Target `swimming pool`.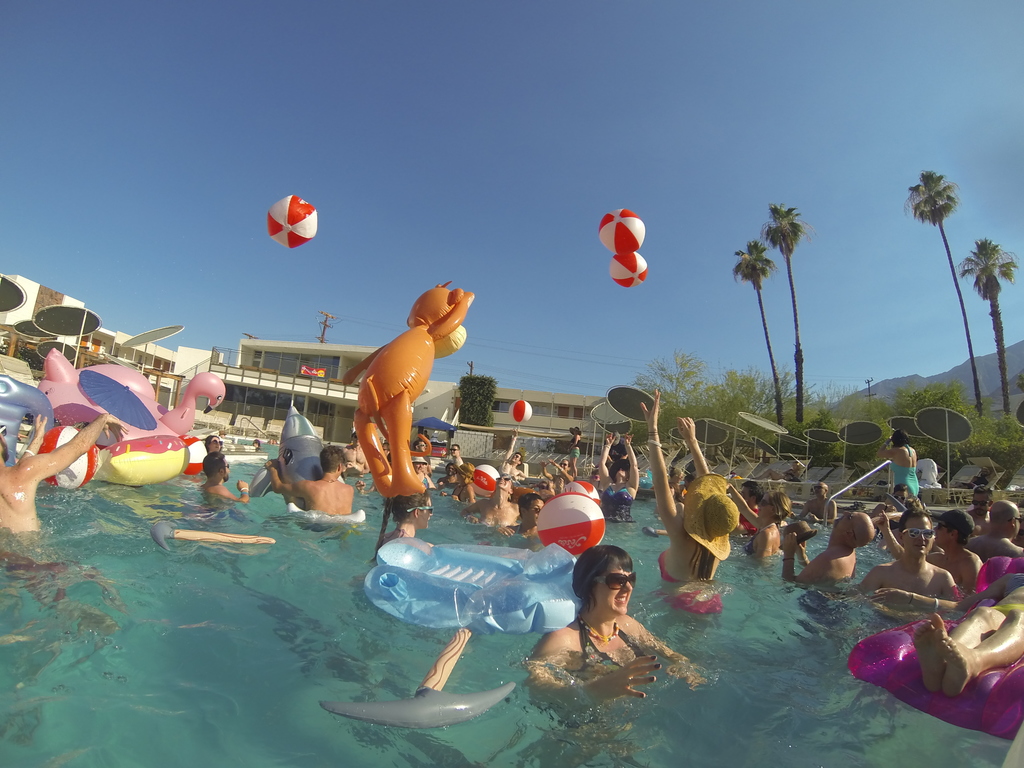
Target region: 0/390/998/757.
